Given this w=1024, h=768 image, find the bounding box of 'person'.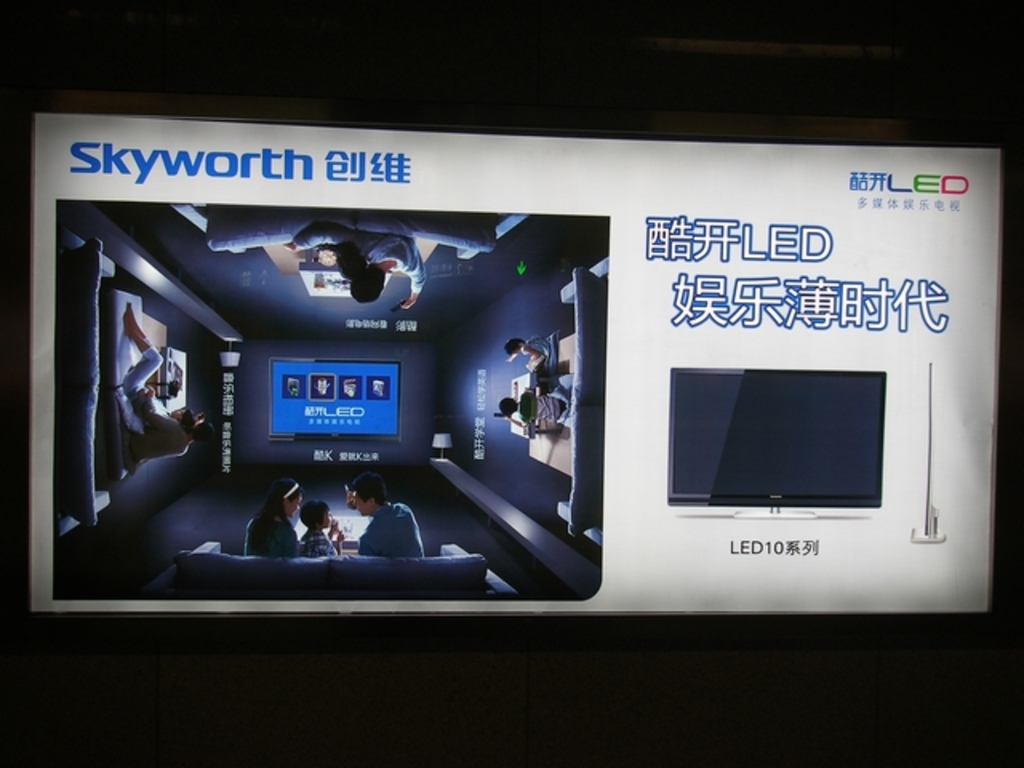
(122,298,190,437).
